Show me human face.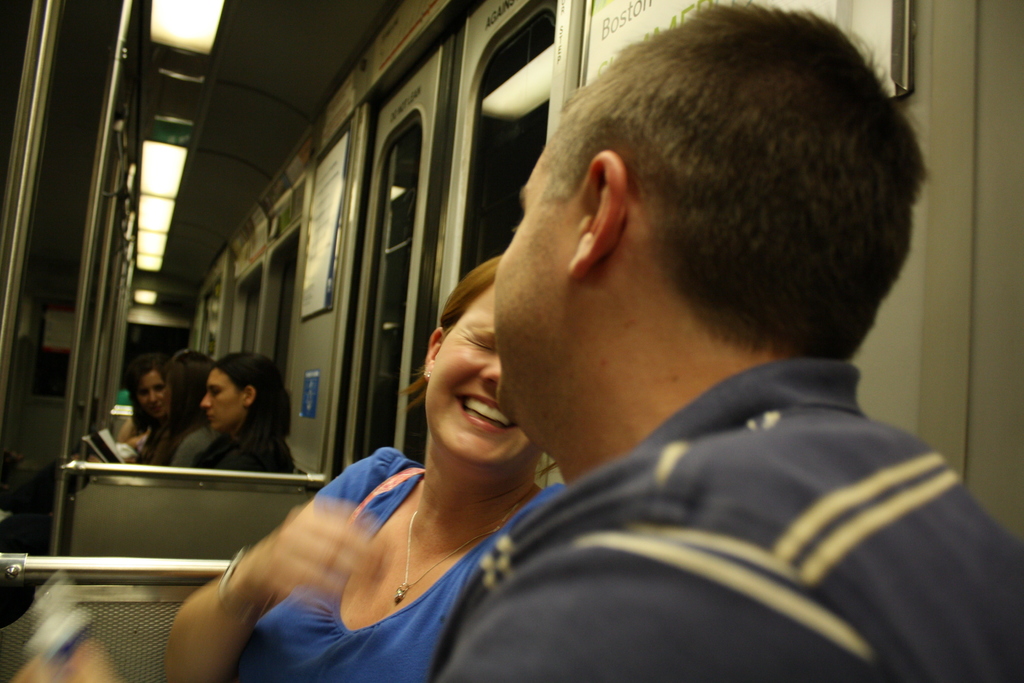
human face is here: BBox(196, 362, 244, 431).
